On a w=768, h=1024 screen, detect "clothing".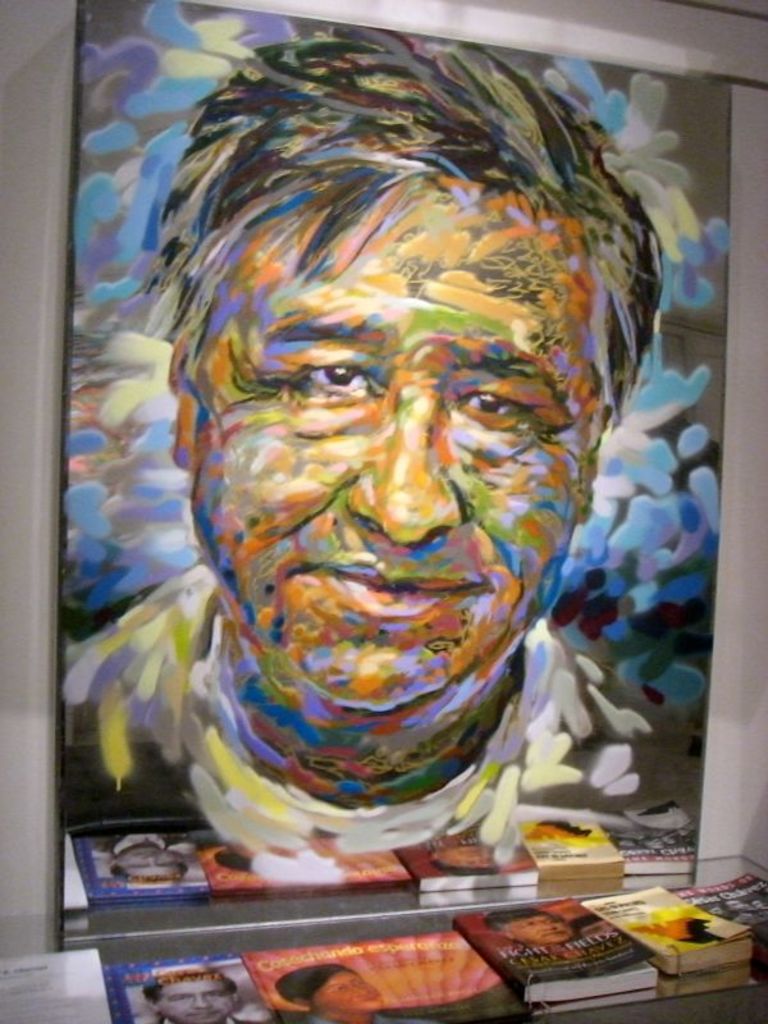
box=[61, 570, 621, 813].
